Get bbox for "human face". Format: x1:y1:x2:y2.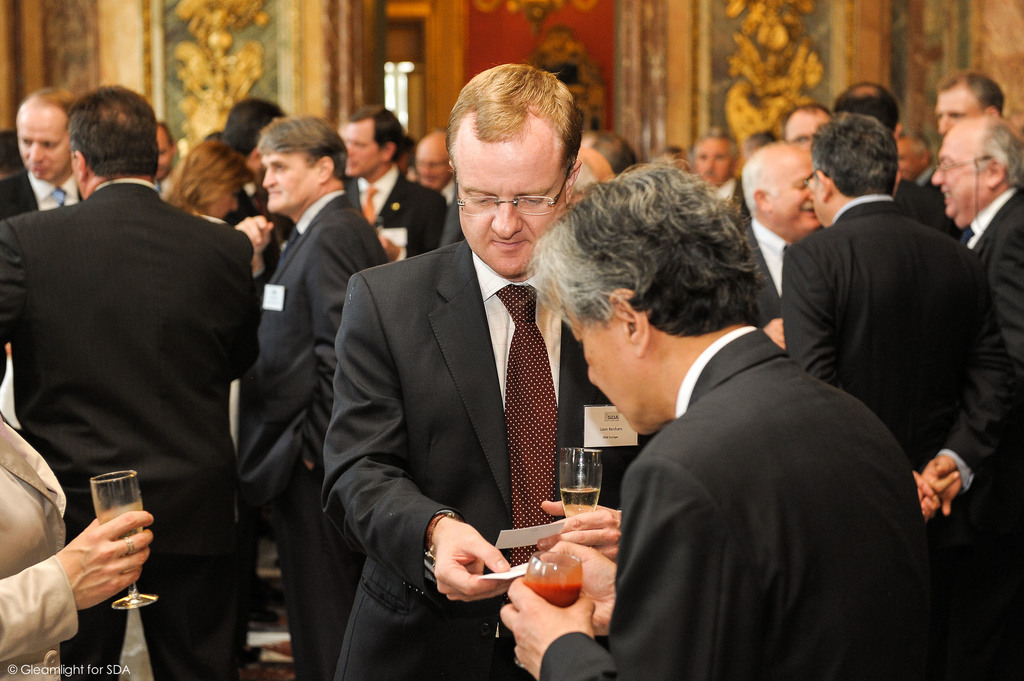
16:94:75:184.
